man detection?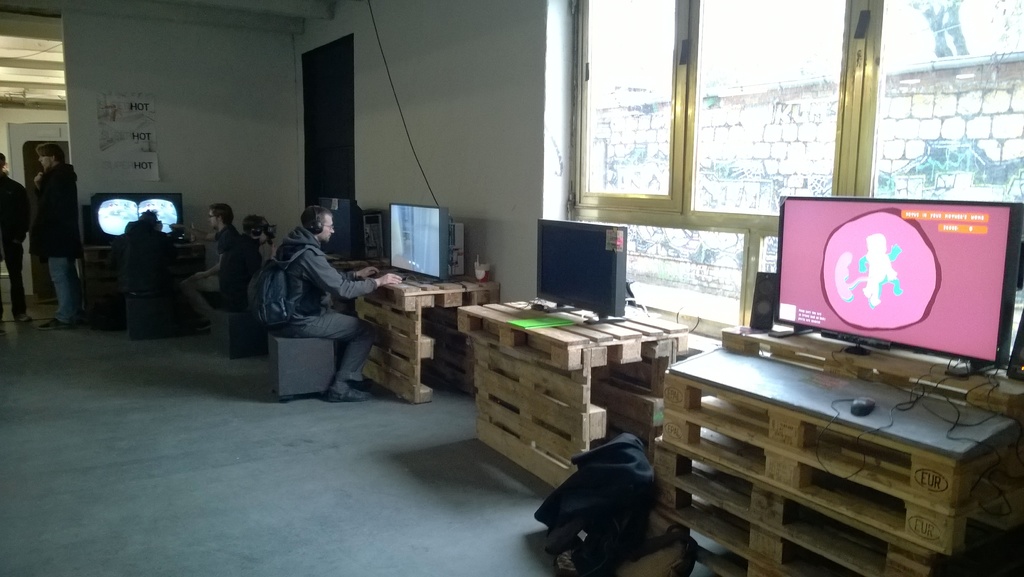
bbox=[169, 199, 248, 331]
